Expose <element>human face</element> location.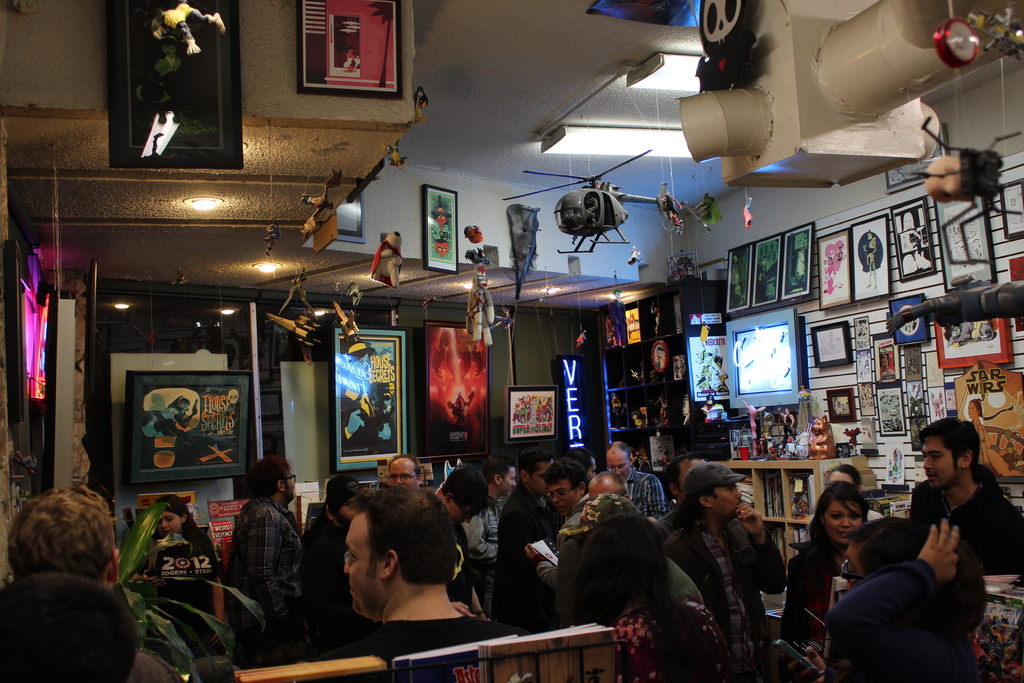
Exposed at 536,464,556,495.
